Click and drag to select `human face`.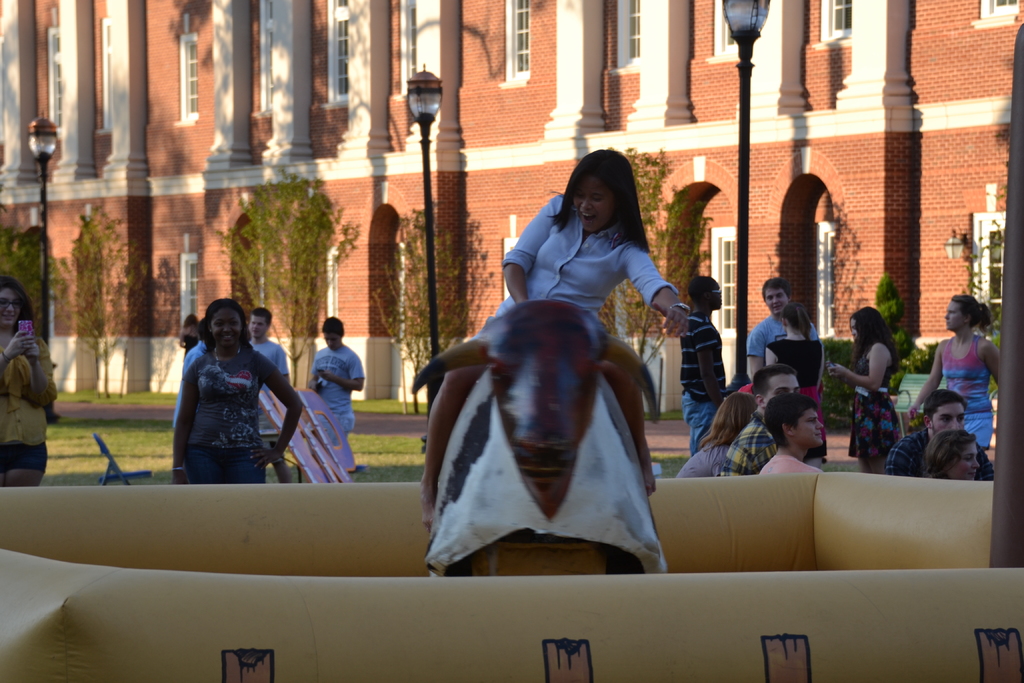
Selection: BBox(250, 316, 269, 337).
